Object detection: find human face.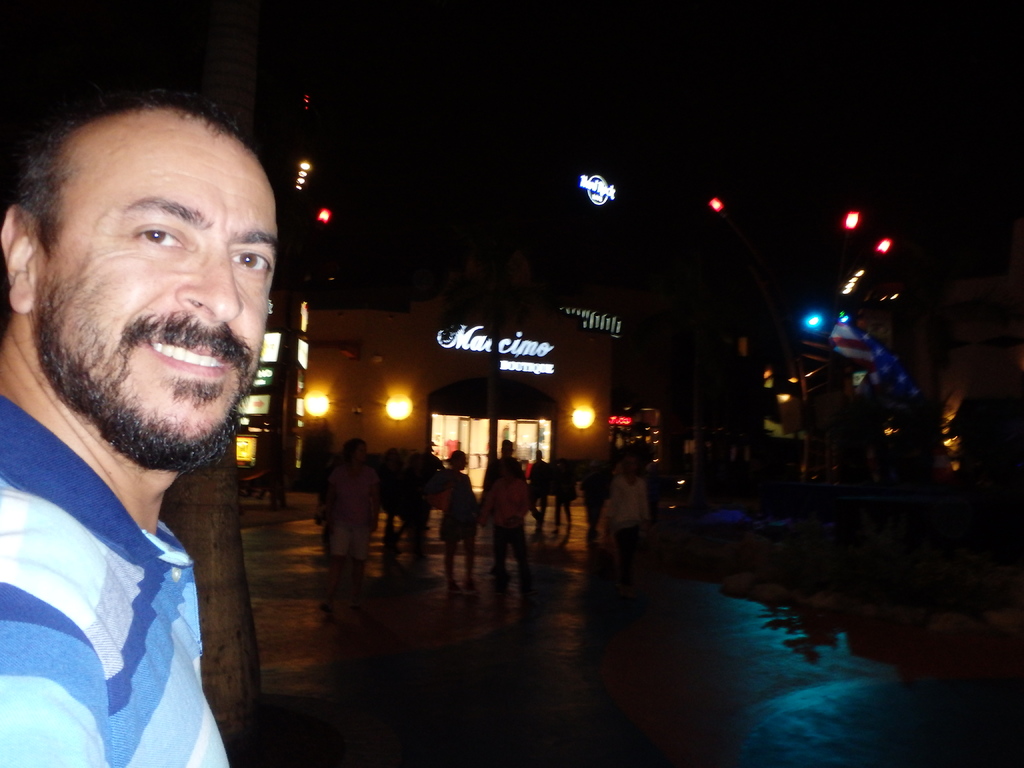
40, 111, 278, 463.
